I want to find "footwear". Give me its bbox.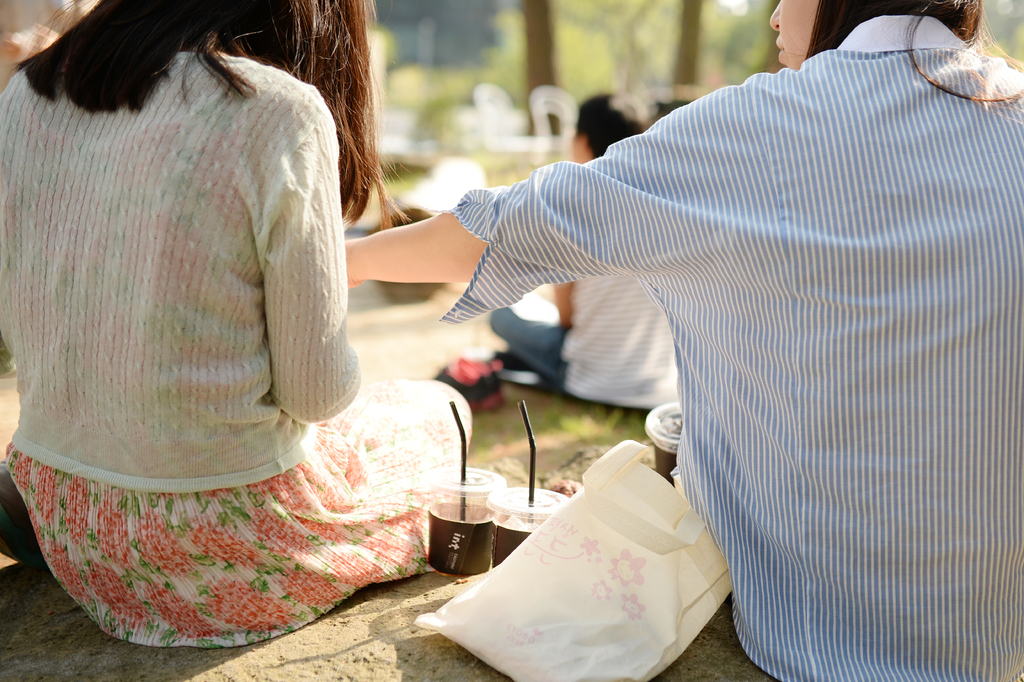
<box>433,358,508,407</box>.
